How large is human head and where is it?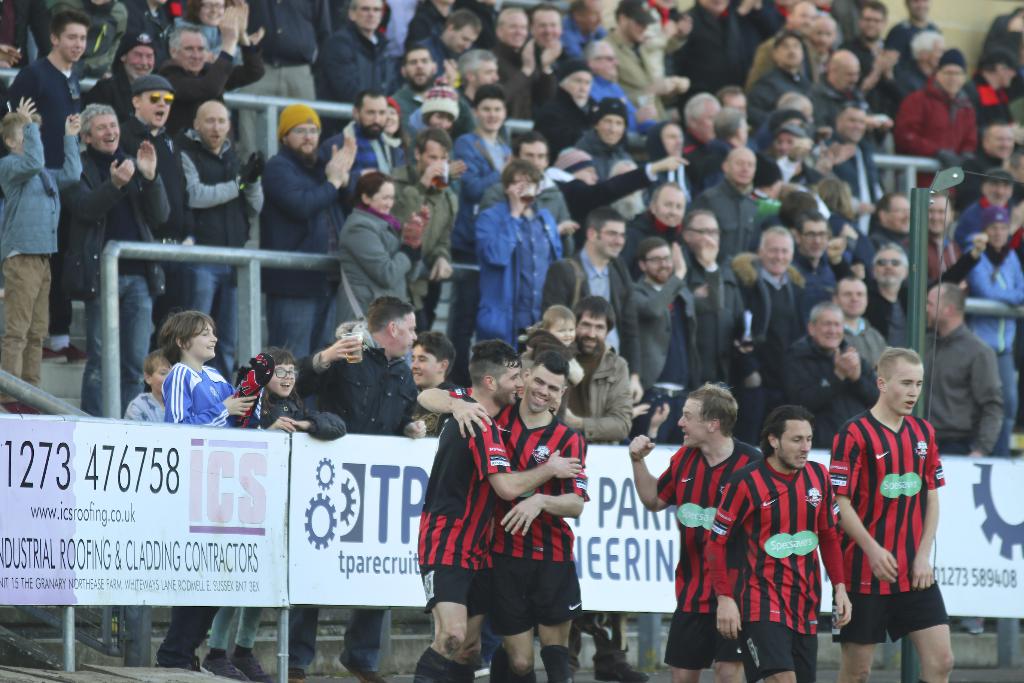
Bounding box: 118 34 154 84.
